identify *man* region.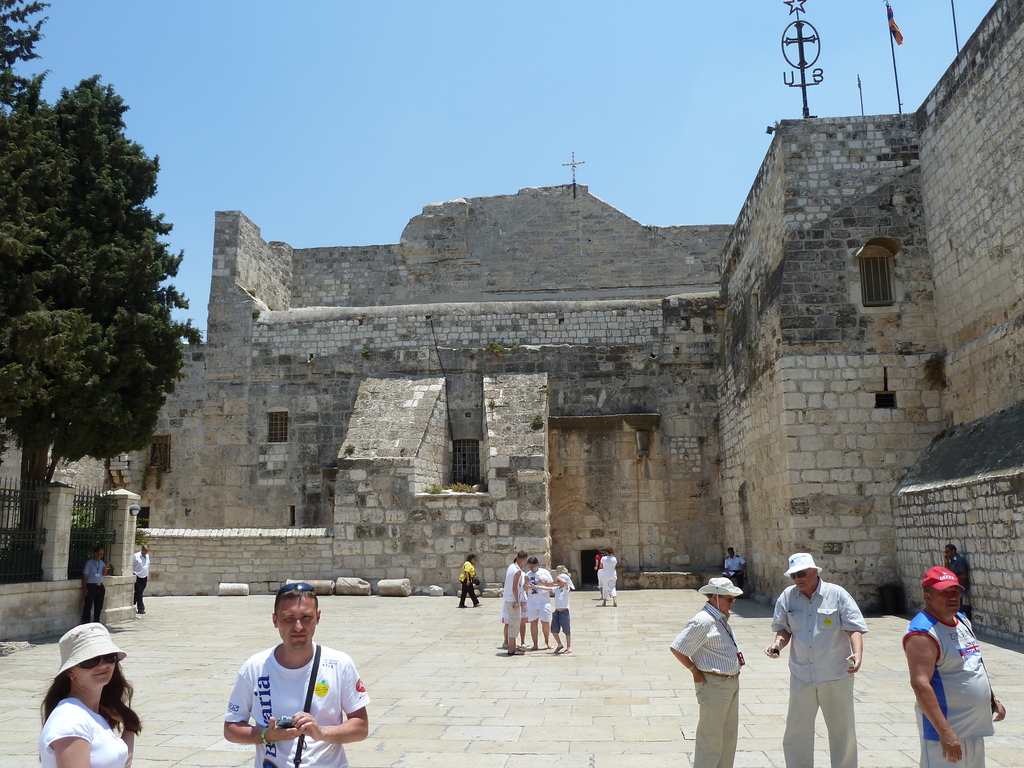
Region: x1=769, y1=548, x2=868, y2=765.
